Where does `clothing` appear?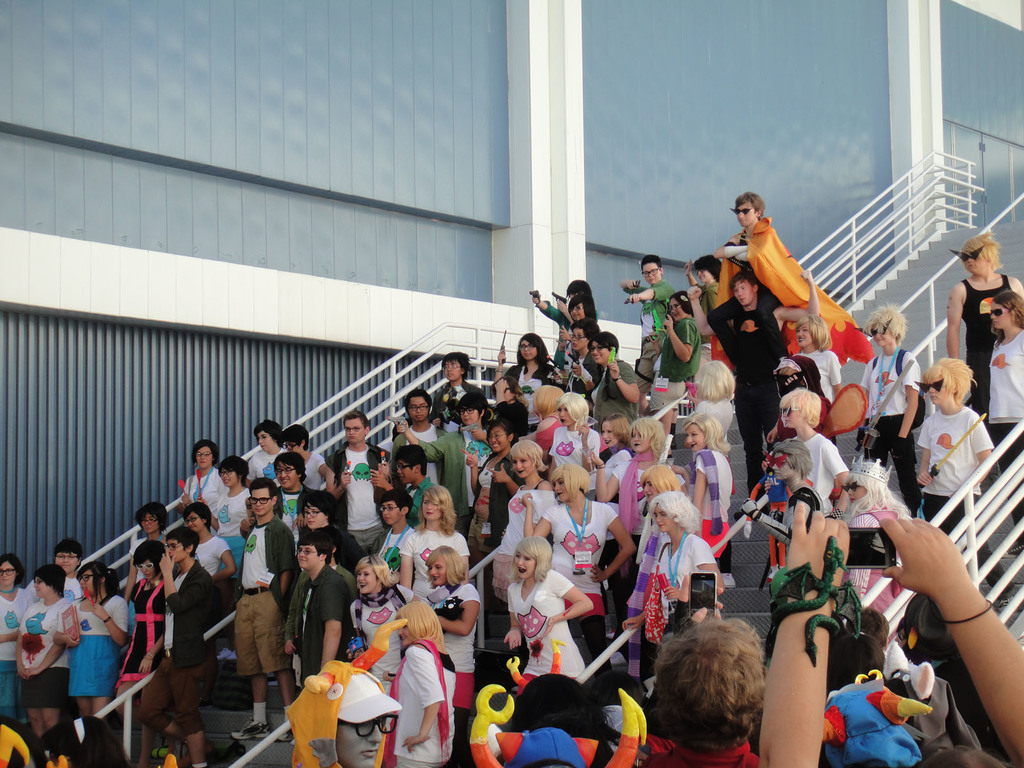
Appears at detection(576, 339, 599, 406).
